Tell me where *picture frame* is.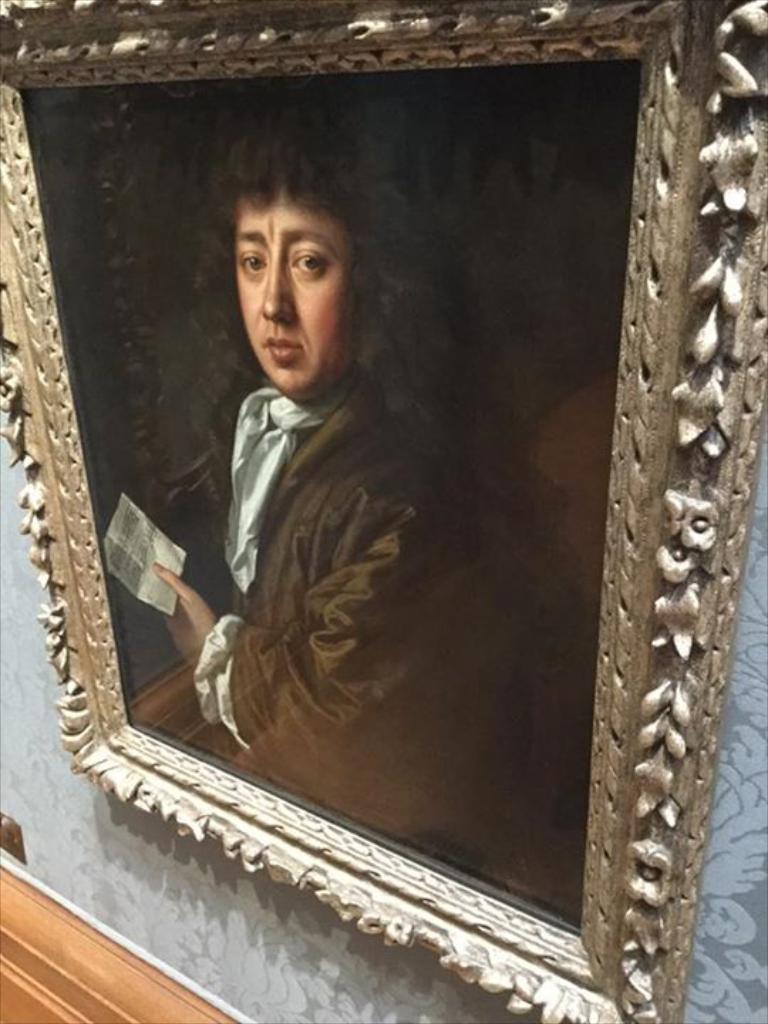
*picture frame* is at crop(7, 24, 767, 1014).
